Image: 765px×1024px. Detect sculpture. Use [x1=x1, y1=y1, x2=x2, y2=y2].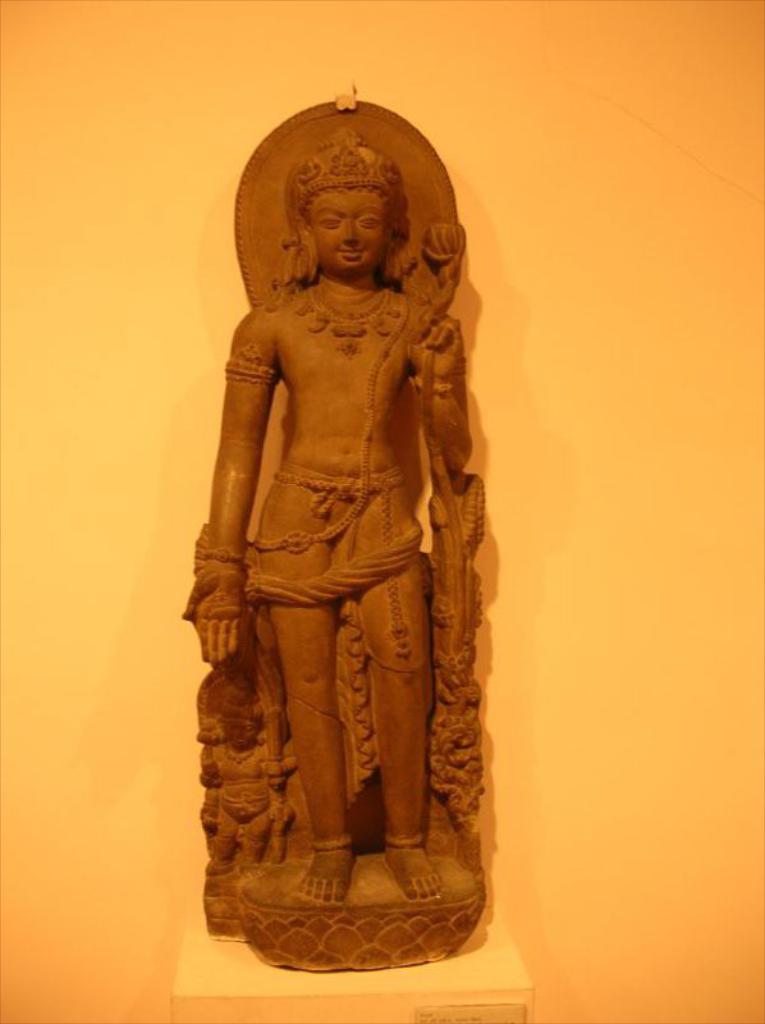
[x1=187, y1=70, x2=508, y2=1001].
